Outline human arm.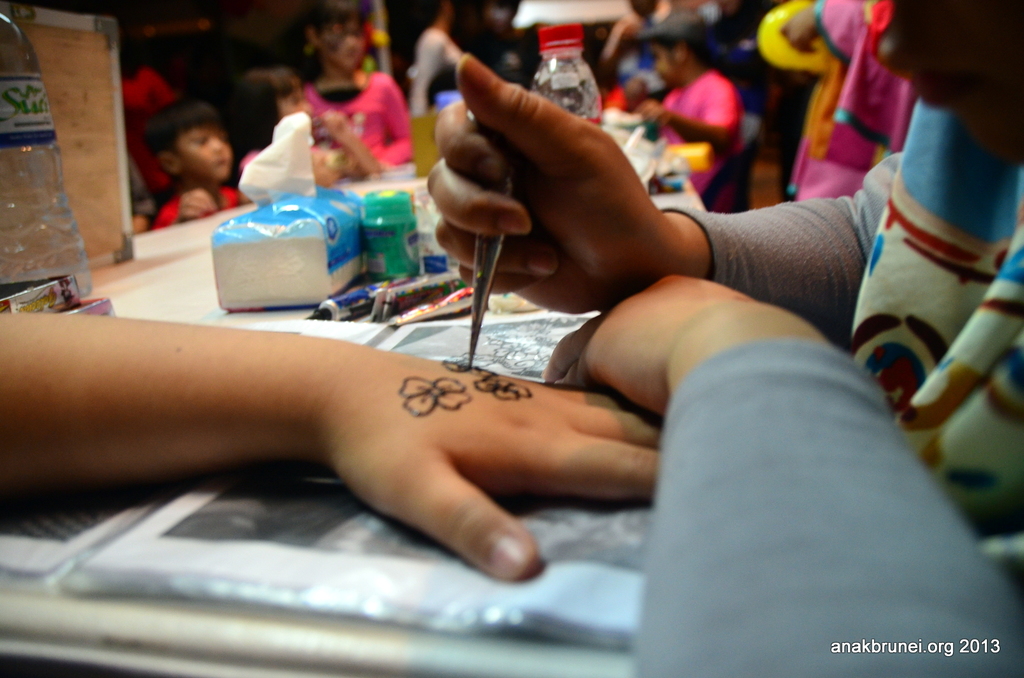
Outline: <region>45, 292, 672, 595</region>.
